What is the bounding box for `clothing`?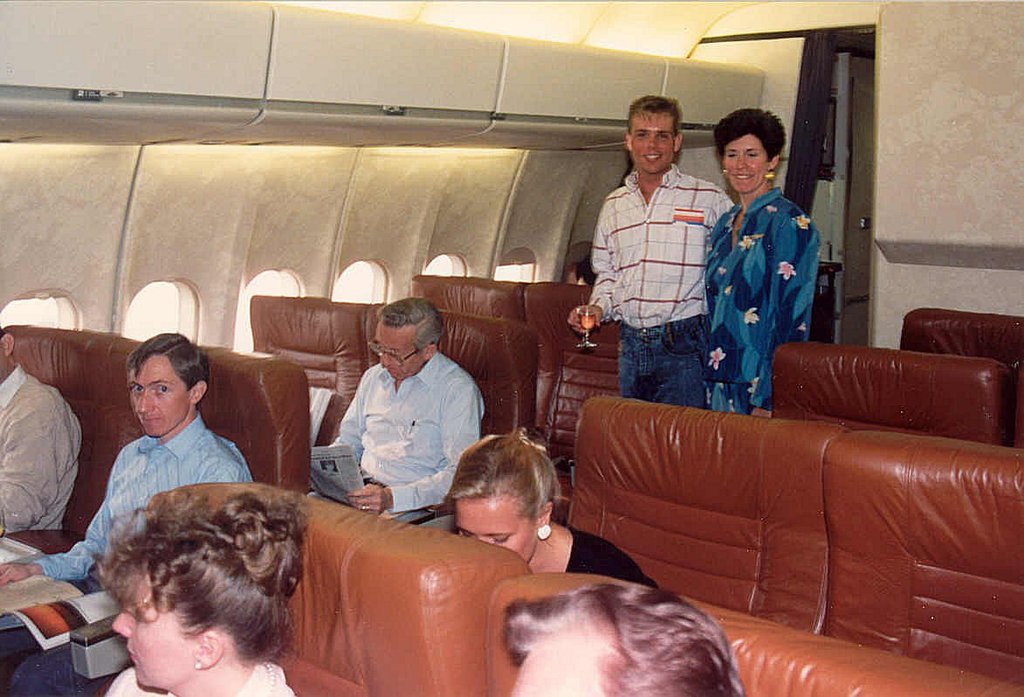
detection(104, 653, 301, 696).
